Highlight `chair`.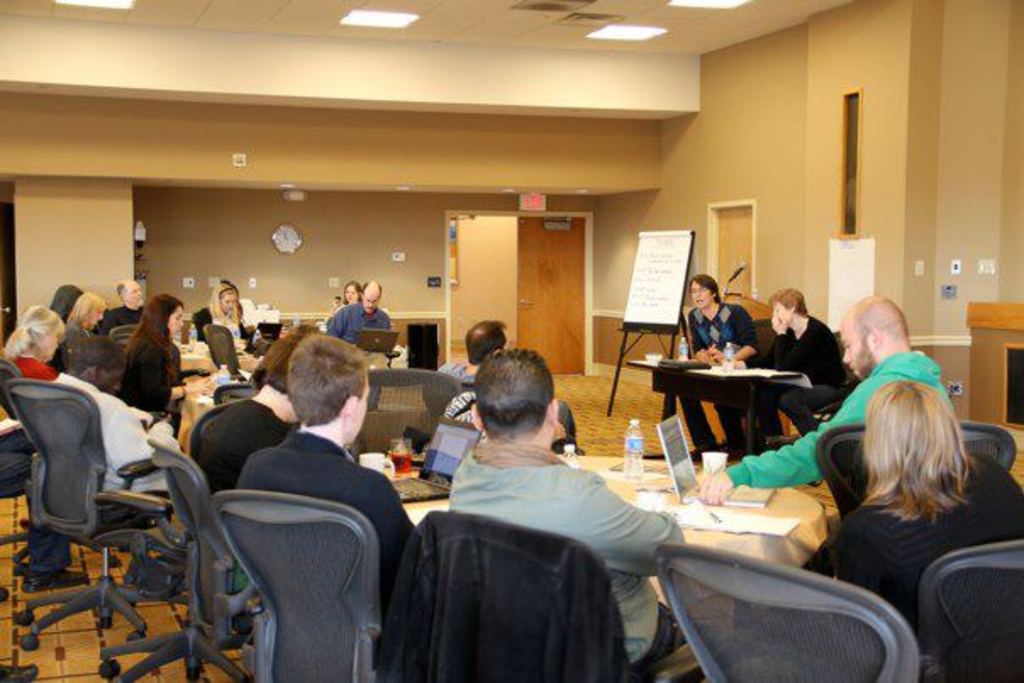
Highlighted region: left=809, top=415, right=1019, bottom=519.
